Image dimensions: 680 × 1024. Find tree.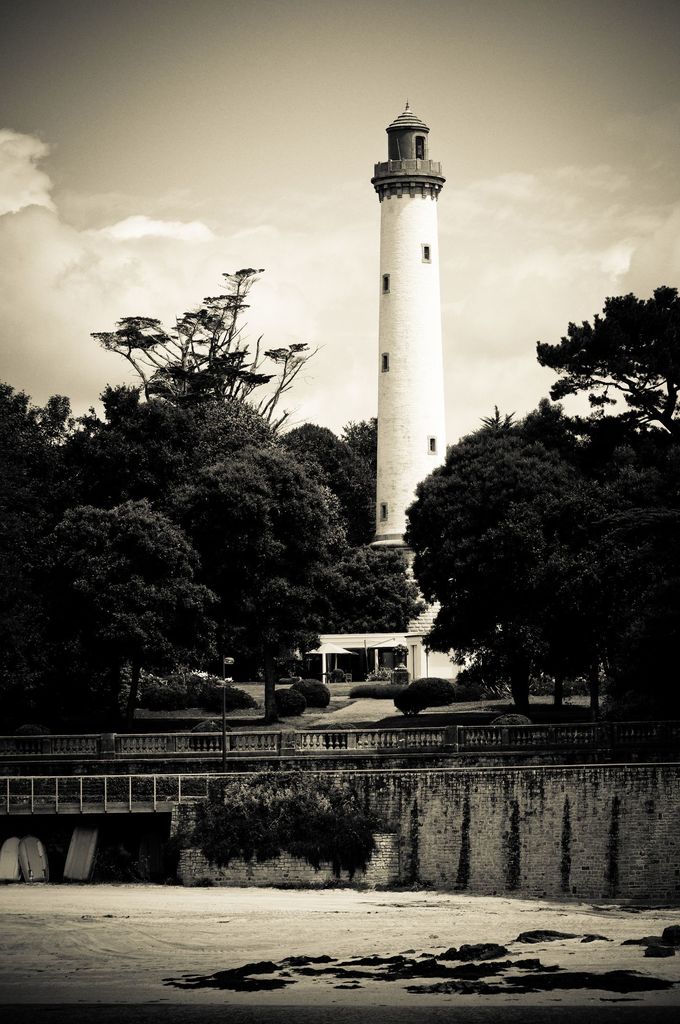
BBox(526, 394, 679, 721).
